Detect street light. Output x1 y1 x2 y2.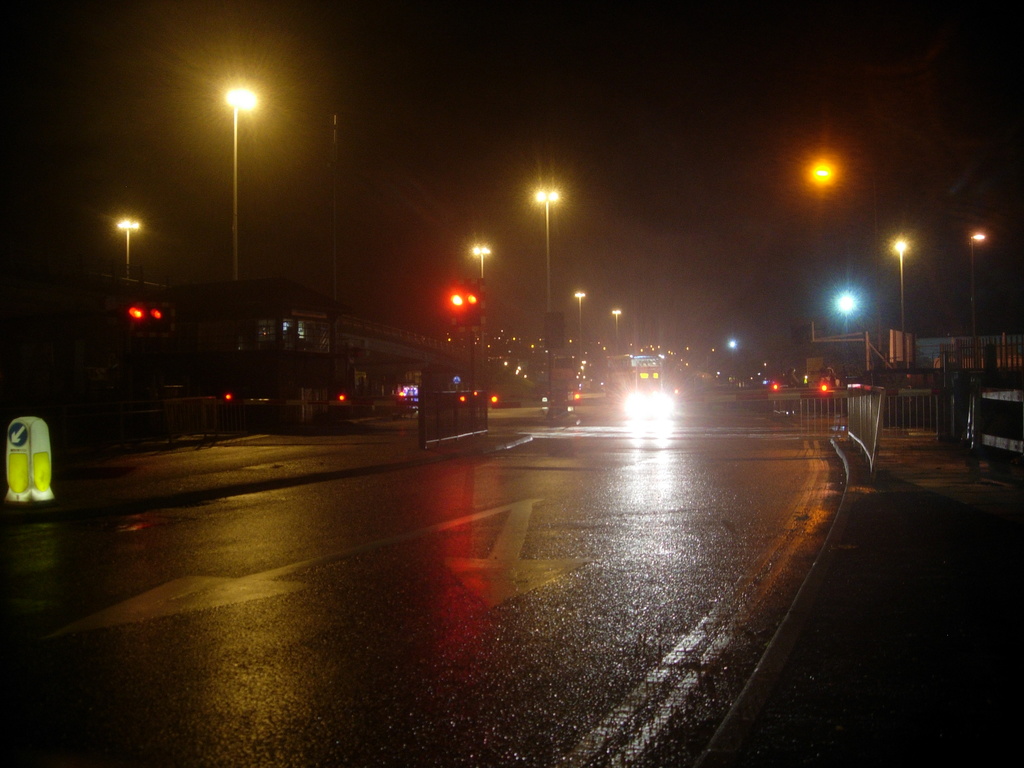
472 246 495 287.
